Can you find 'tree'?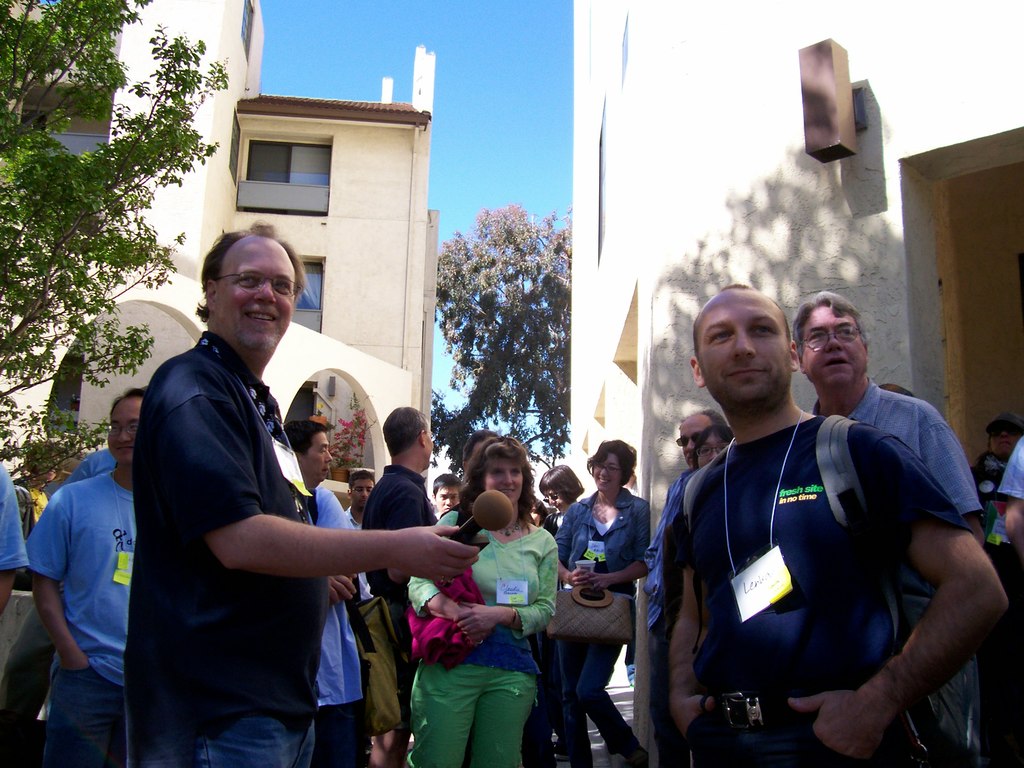
Yes, bounding box: region(0, 0, 227, 499).
